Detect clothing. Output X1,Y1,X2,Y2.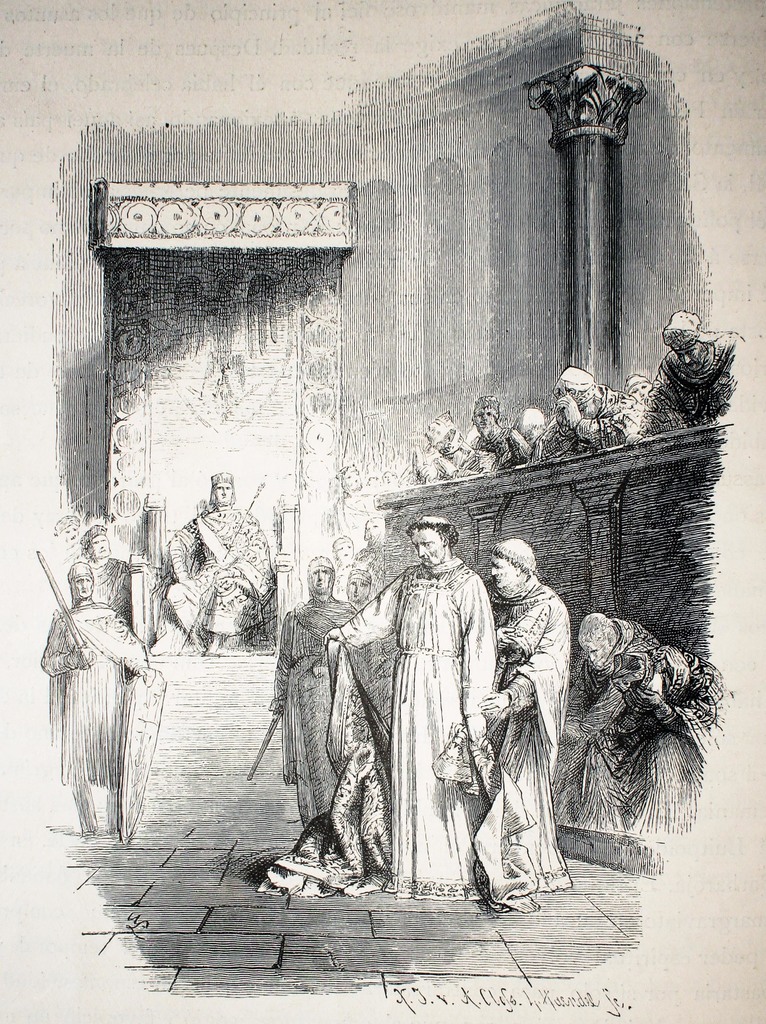
270,592,403,890.
